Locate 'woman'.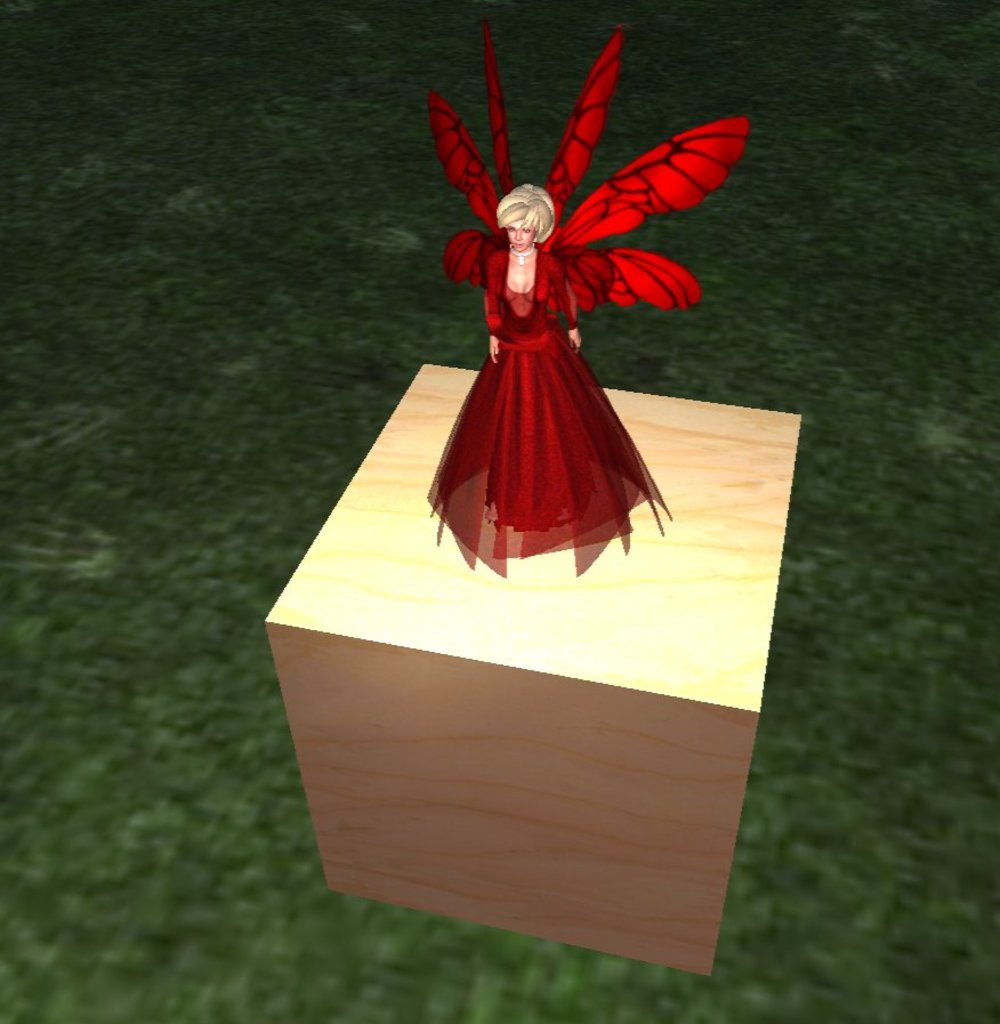
Bounding box: box(410, 0, 729, 586).
